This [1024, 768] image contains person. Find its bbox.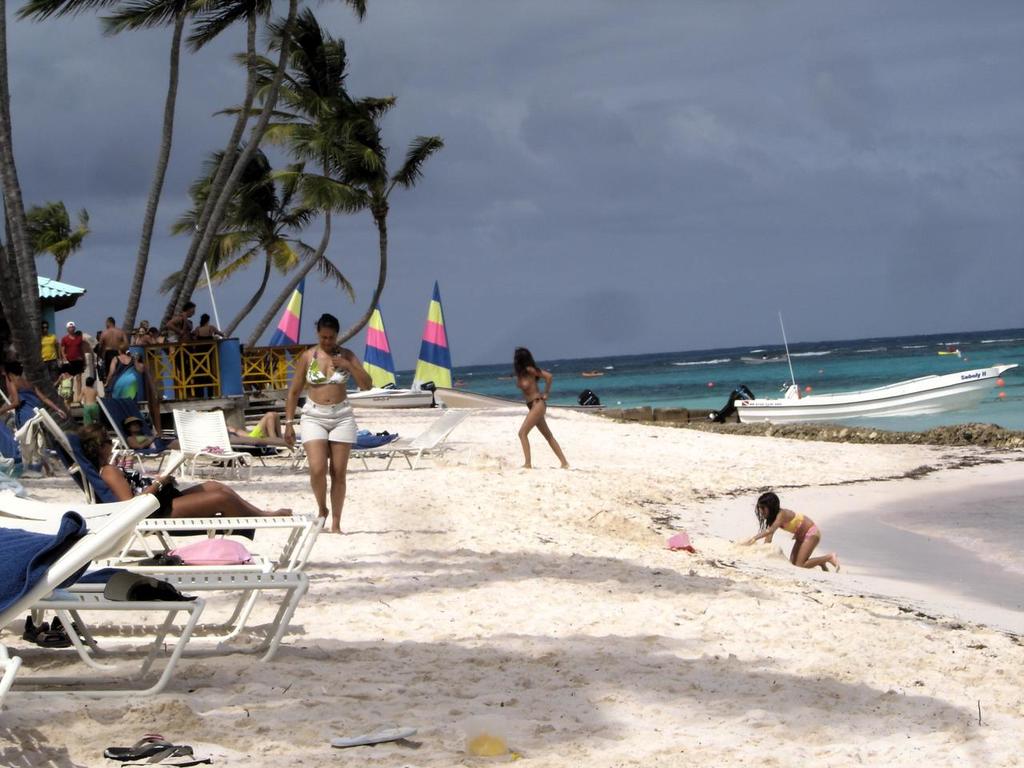
{"left": 503, "top": 348, "right": 567, "bottom": 474}.
